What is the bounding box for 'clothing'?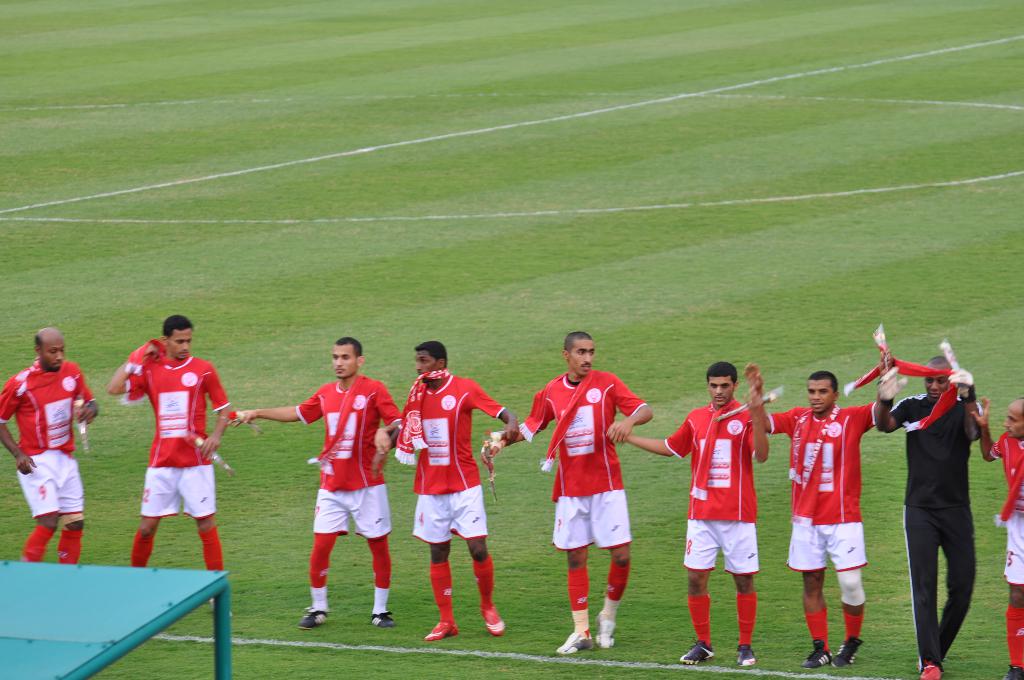
551 490 632 542.
